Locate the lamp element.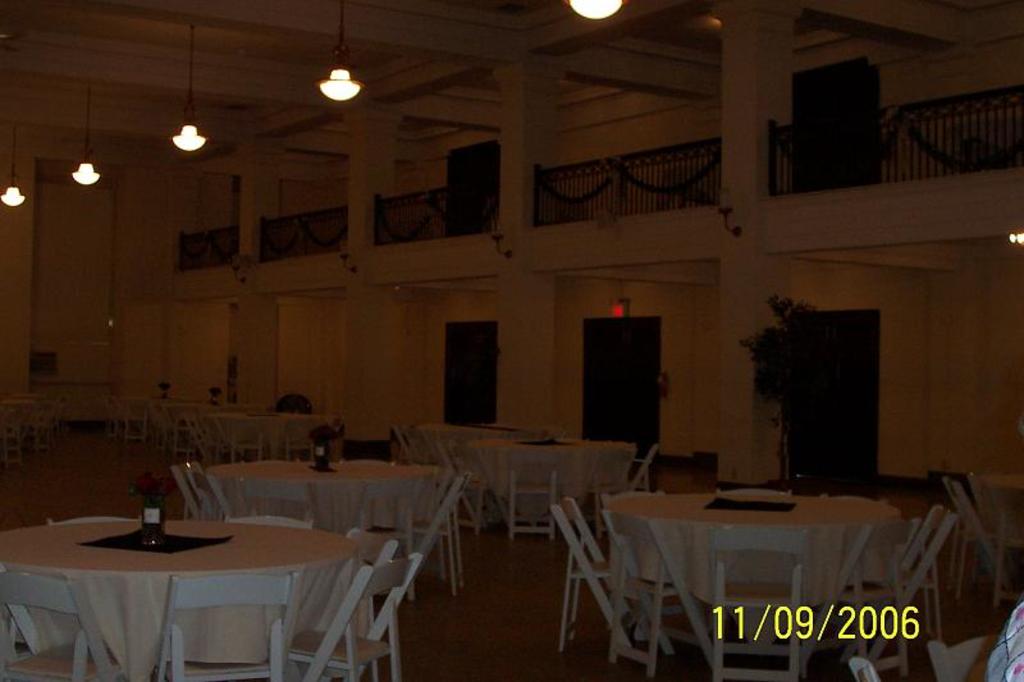
Element bbox: locate(598, 212, 620, 246).
